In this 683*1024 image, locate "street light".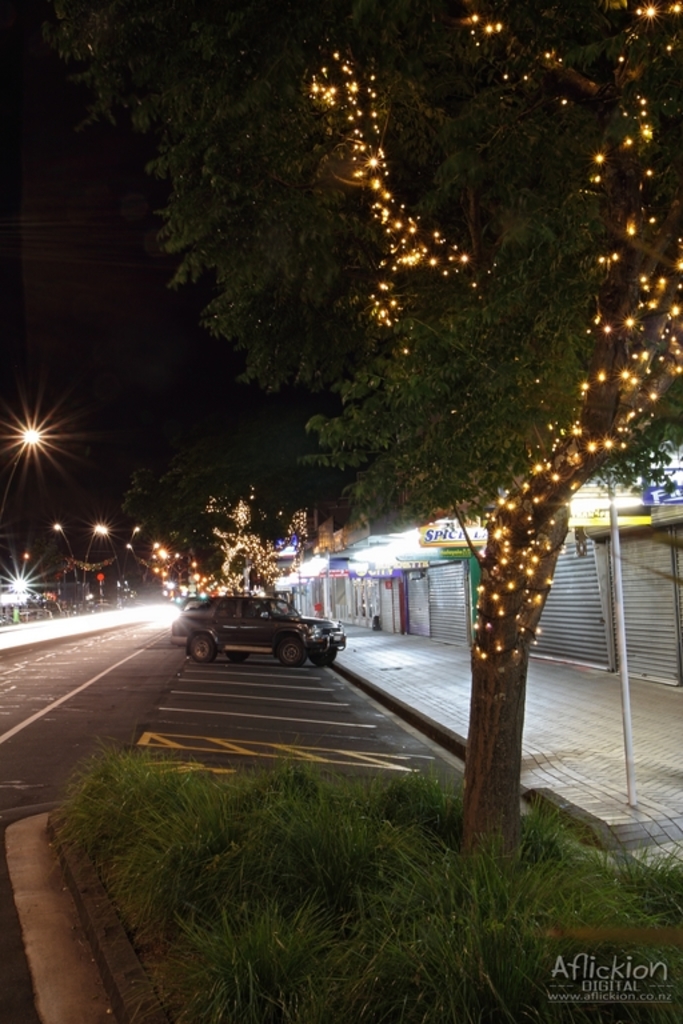
Bounding box: select_region(3, 411, 51, 463).
